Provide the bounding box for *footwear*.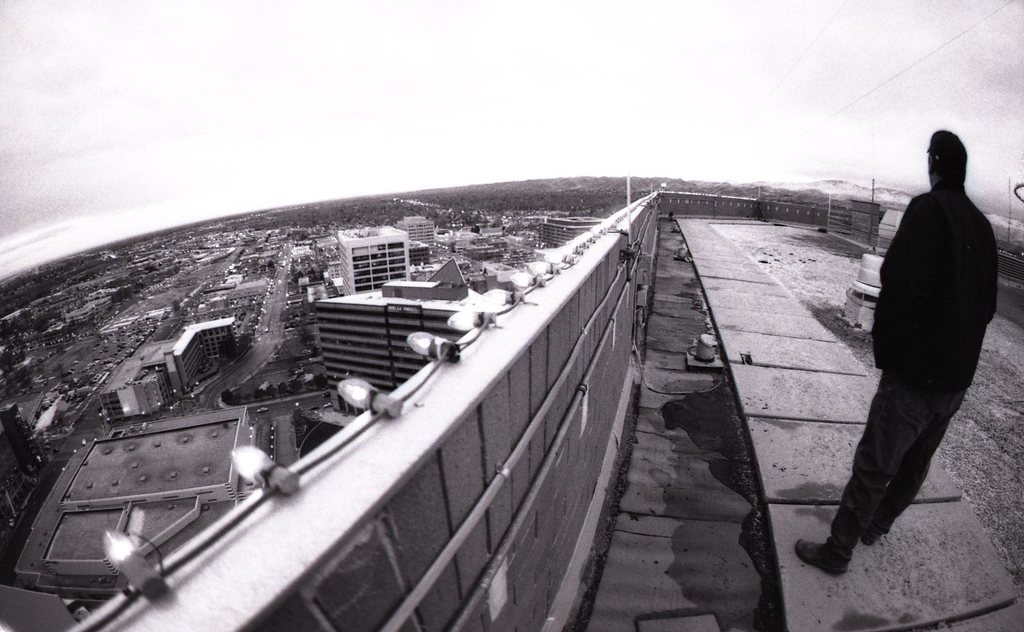
l=865, t=515, r=897, b=547.
